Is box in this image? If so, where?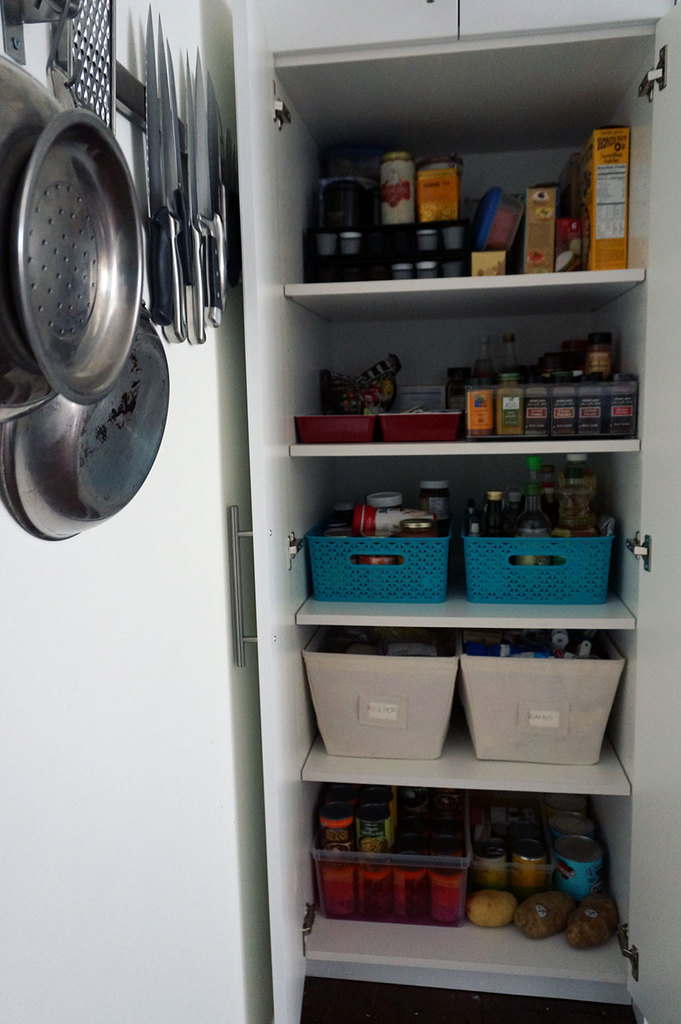
Yes, at [471,806,554,902].
